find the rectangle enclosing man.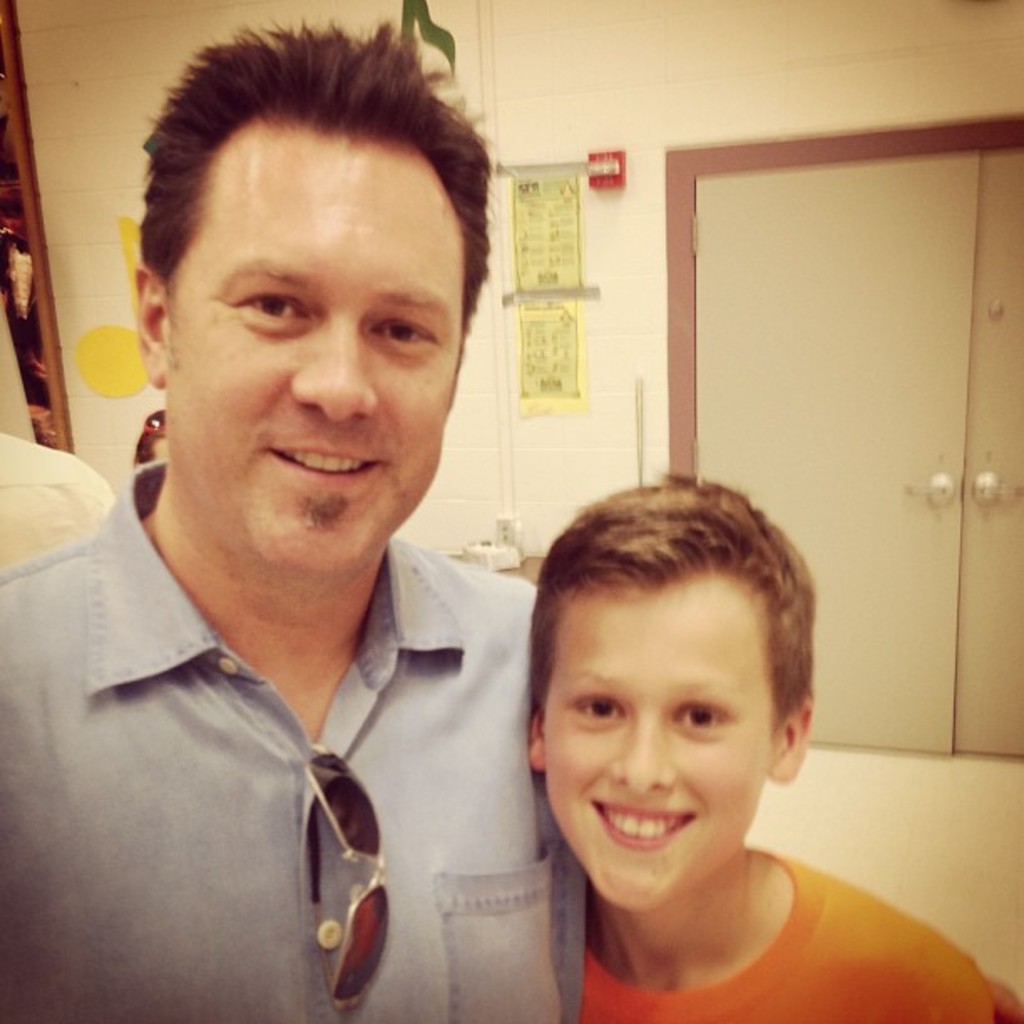
10:45:643:1016.
